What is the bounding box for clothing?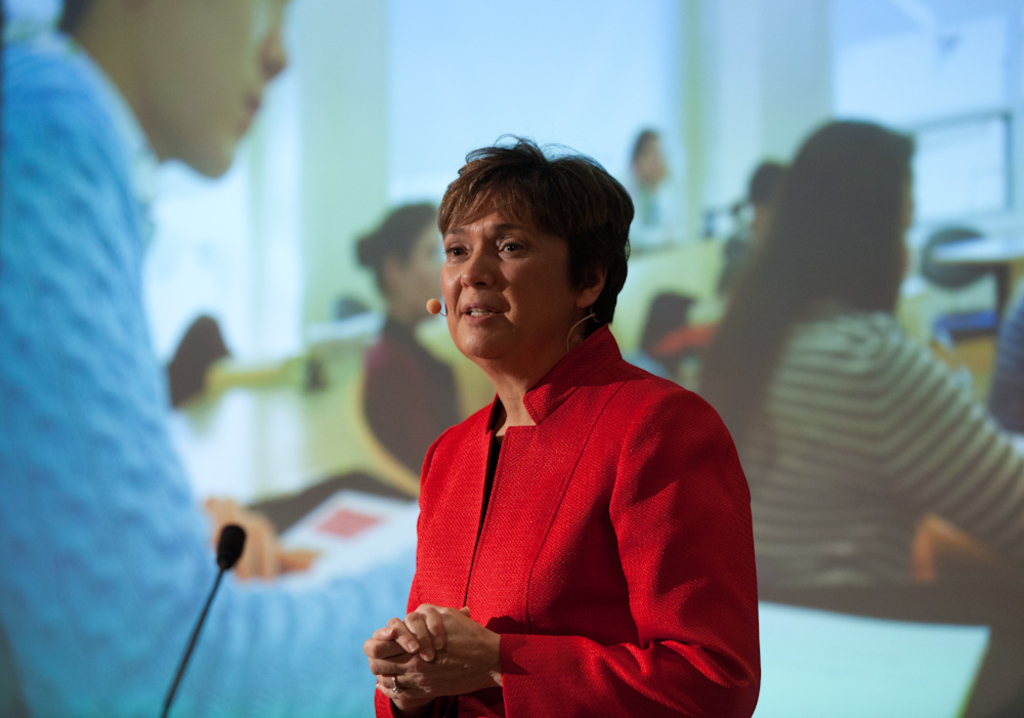
crop(729, 286, 1023, 586).
